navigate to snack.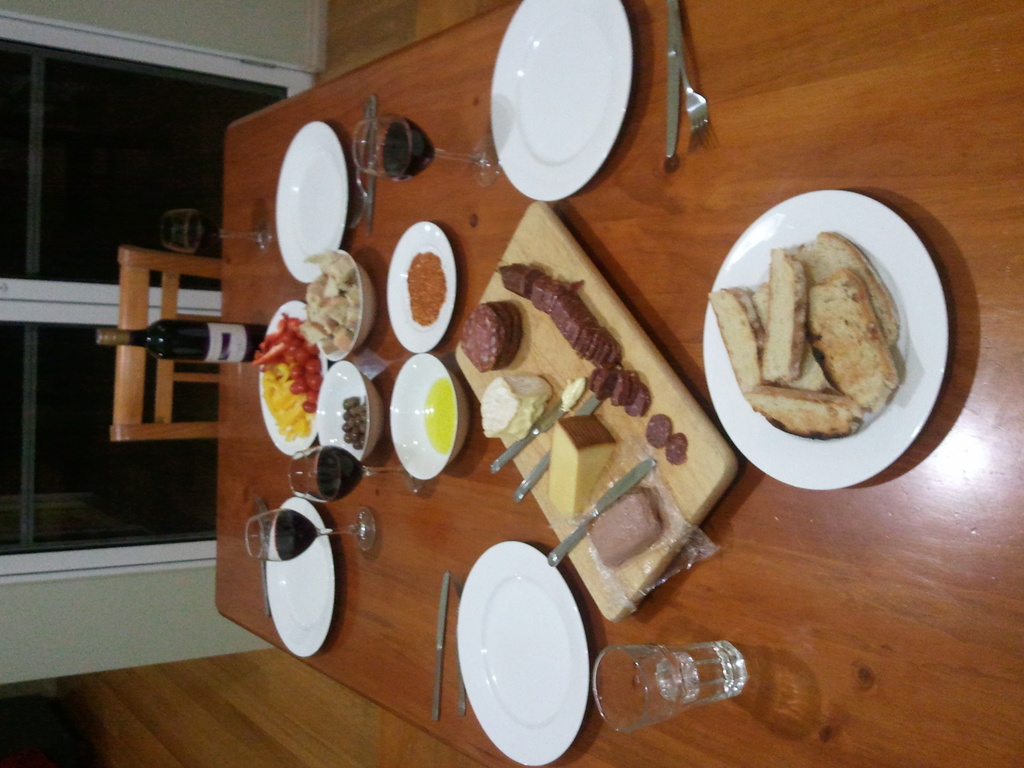
Navigation target: <box>476,378,550,444</box>.
